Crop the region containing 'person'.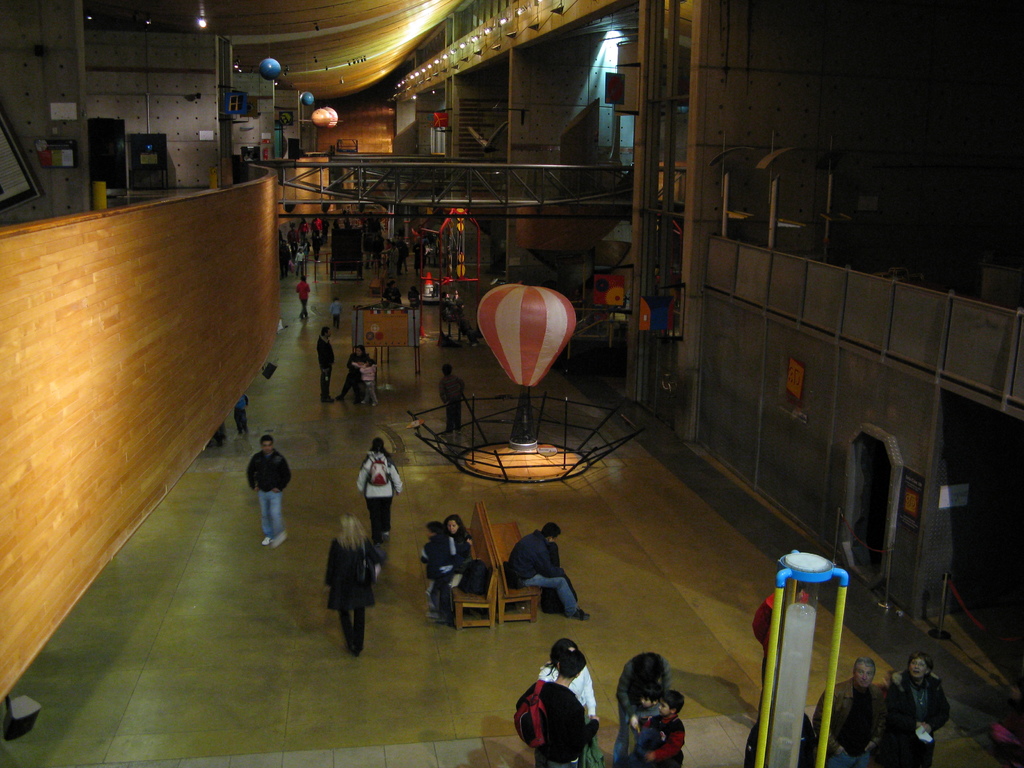
Crop region: bbox(335, 343, 367, 397).
